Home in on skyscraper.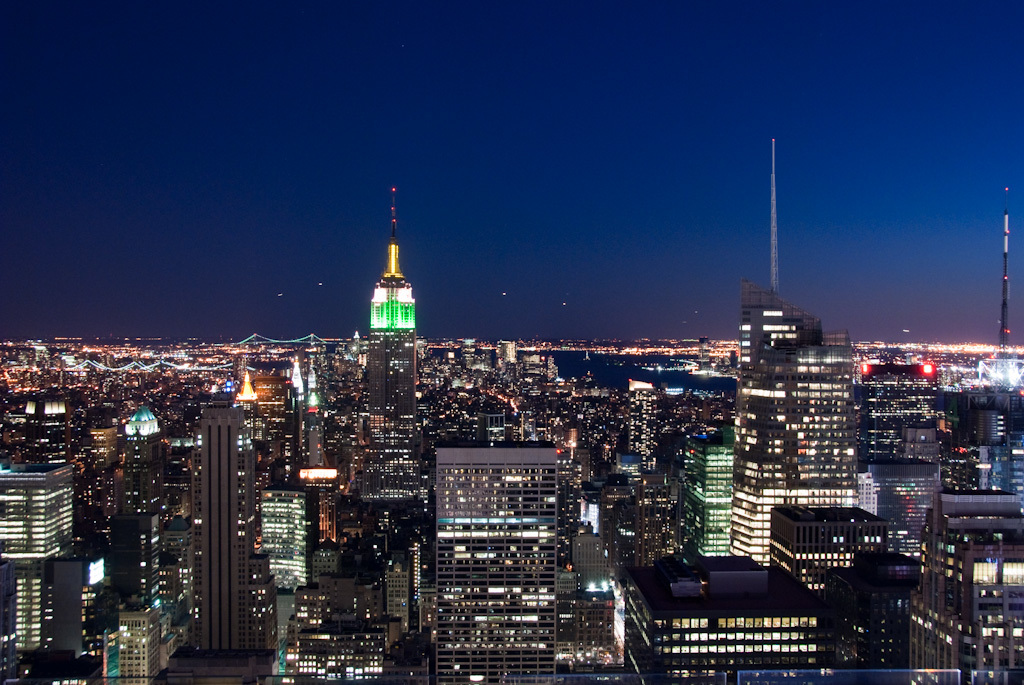
Homed in at rect(556, 541, 658, 680).
